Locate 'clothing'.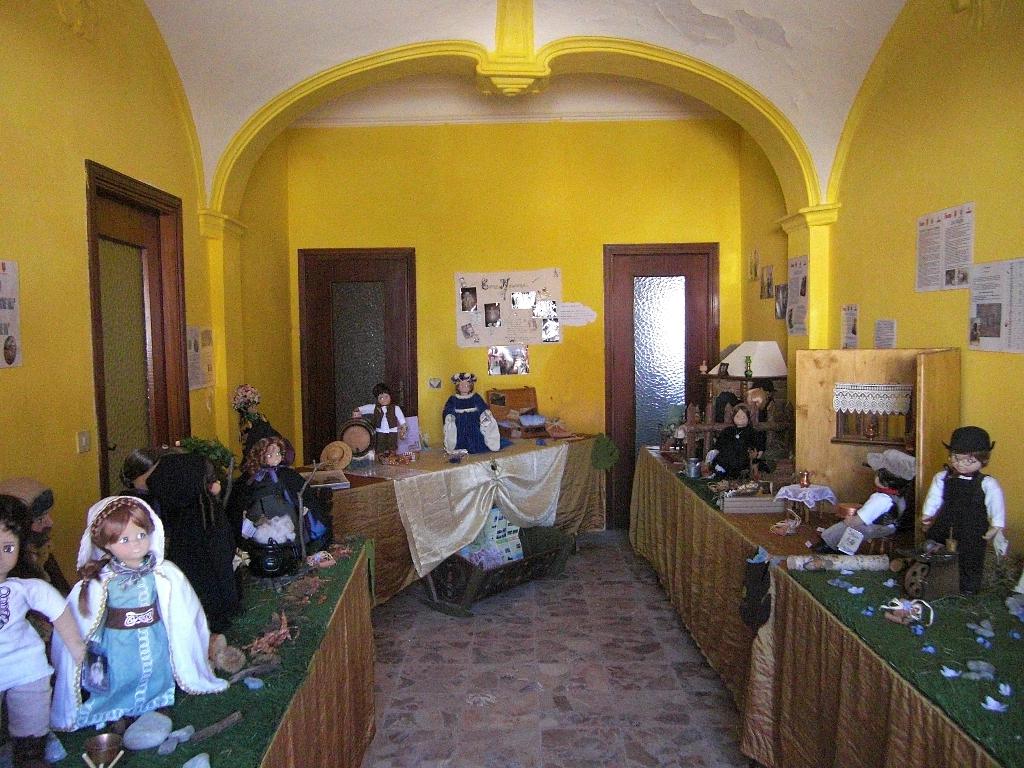
Bounding box: 355:402:408:451.
